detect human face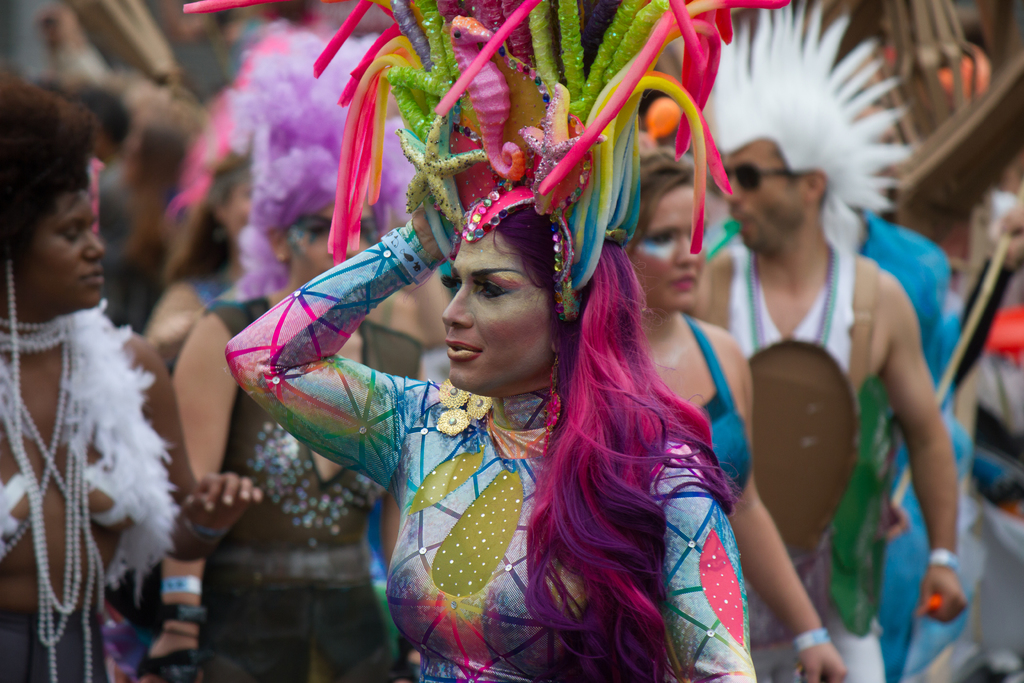
BBox(628, 181, 706, 310)
